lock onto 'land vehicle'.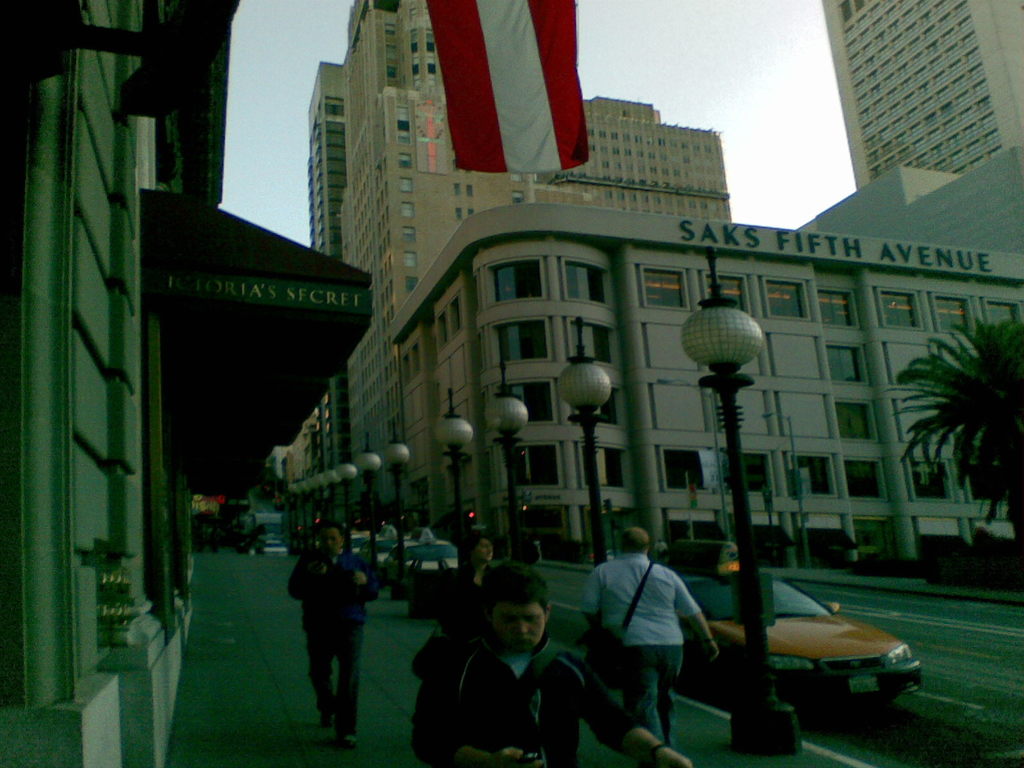
Locked: select_region(376, 524, 454, 582).
